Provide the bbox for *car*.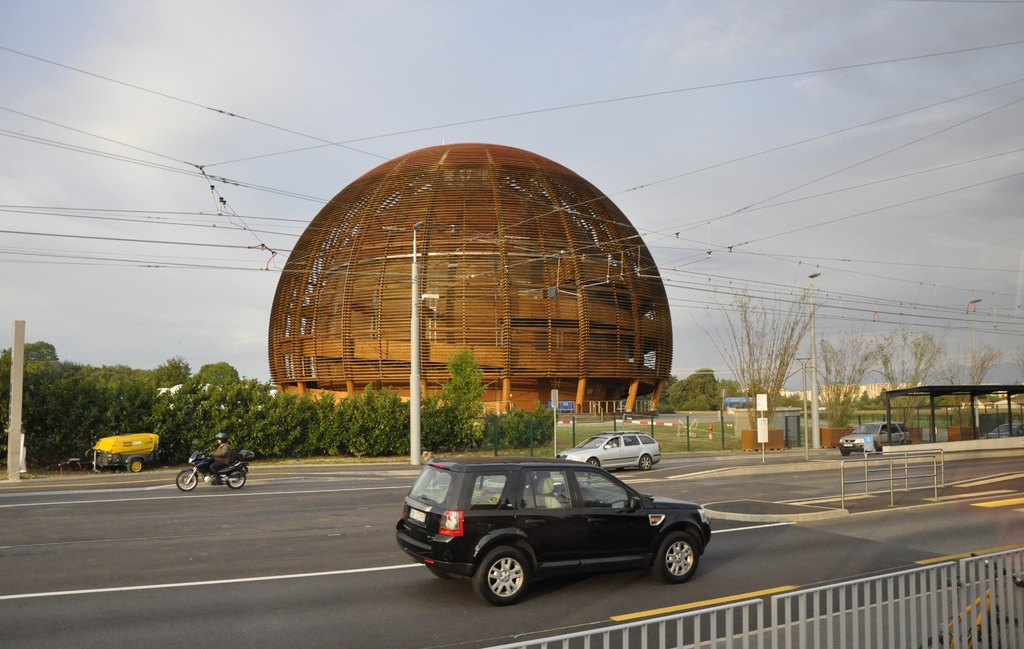
crop(835, 417, 911, 456).
